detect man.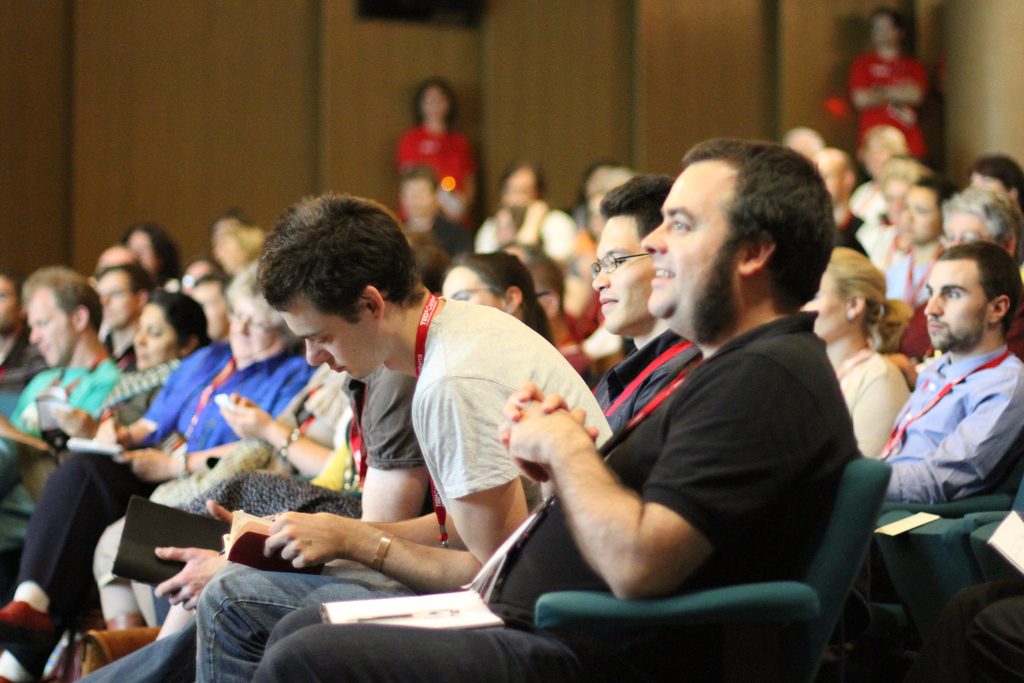
Detected at rect(846, 4, 934, 167).
